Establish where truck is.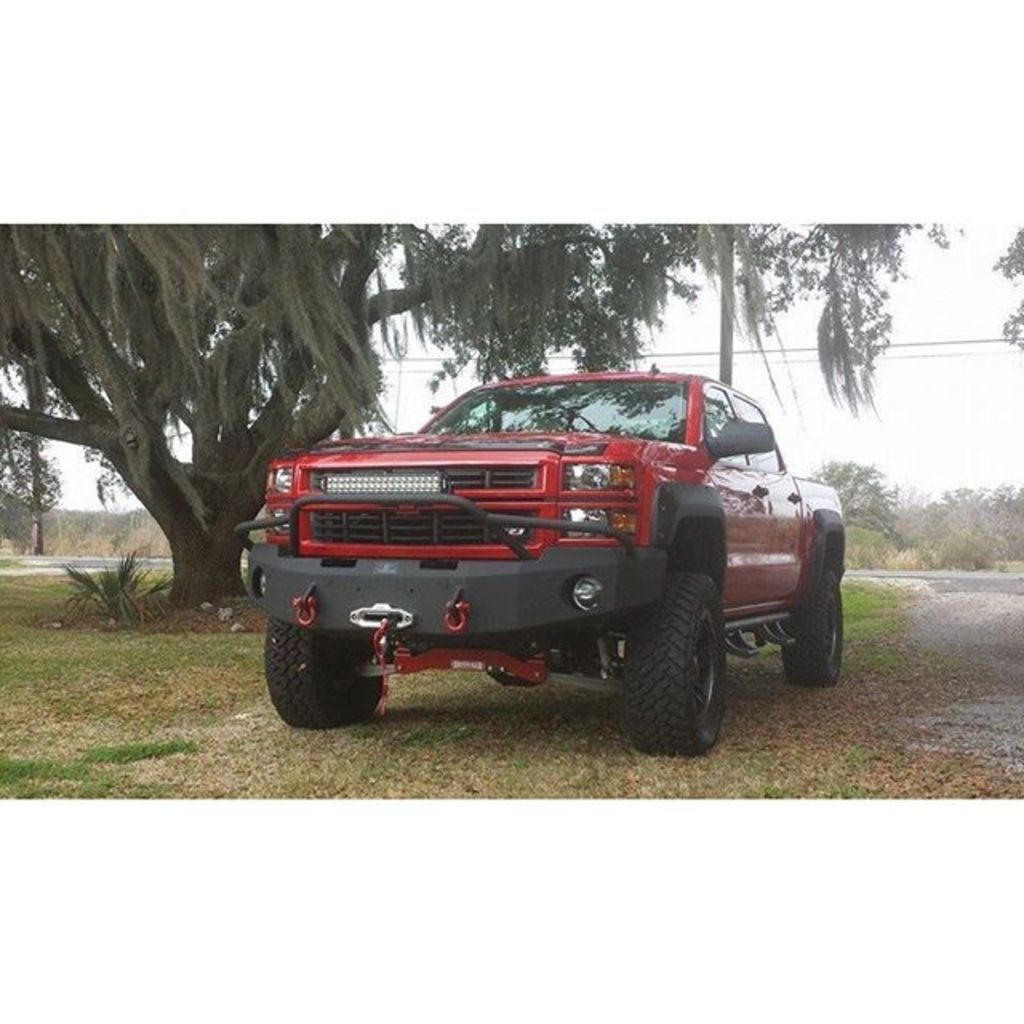
Established at Rect(243, 362, 842, 752).
